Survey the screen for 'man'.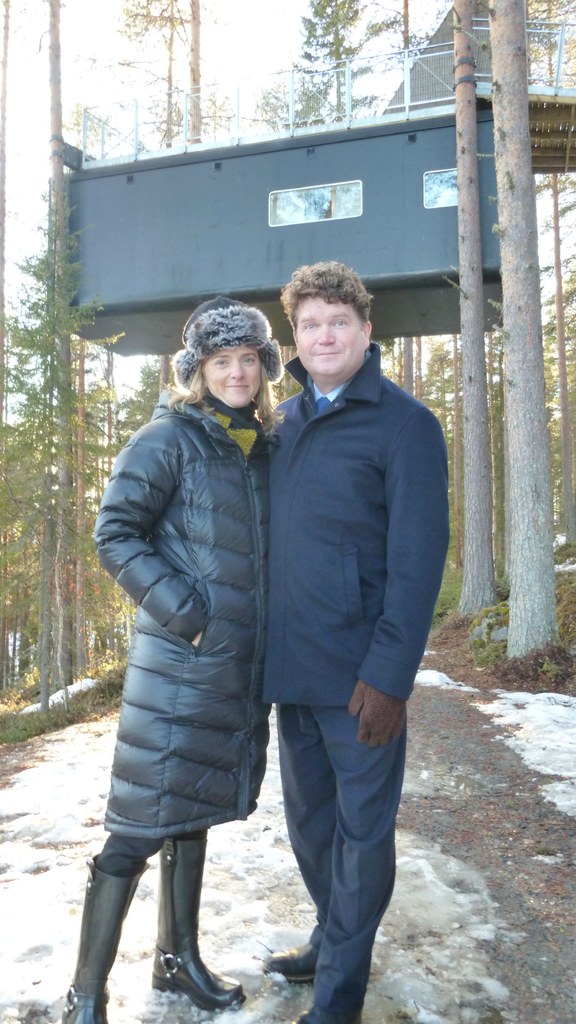
Survey found: <bbox>202, 245, 438, 999</bbox>.
